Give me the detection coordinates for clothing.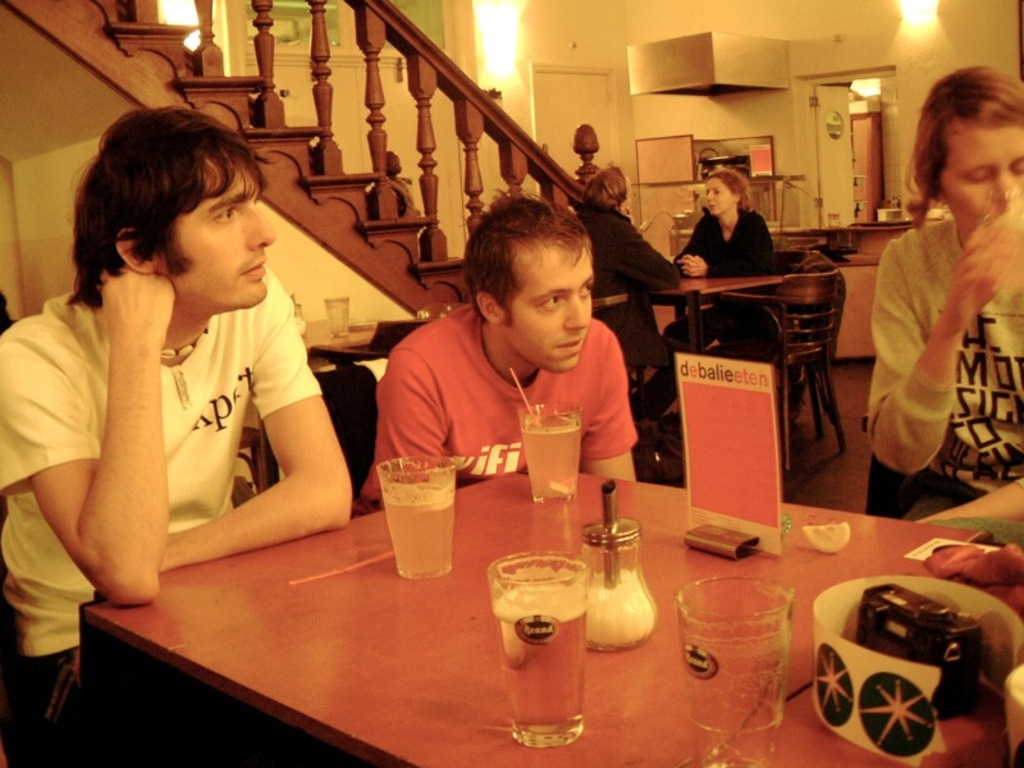
[364, 300, 641, 509].
